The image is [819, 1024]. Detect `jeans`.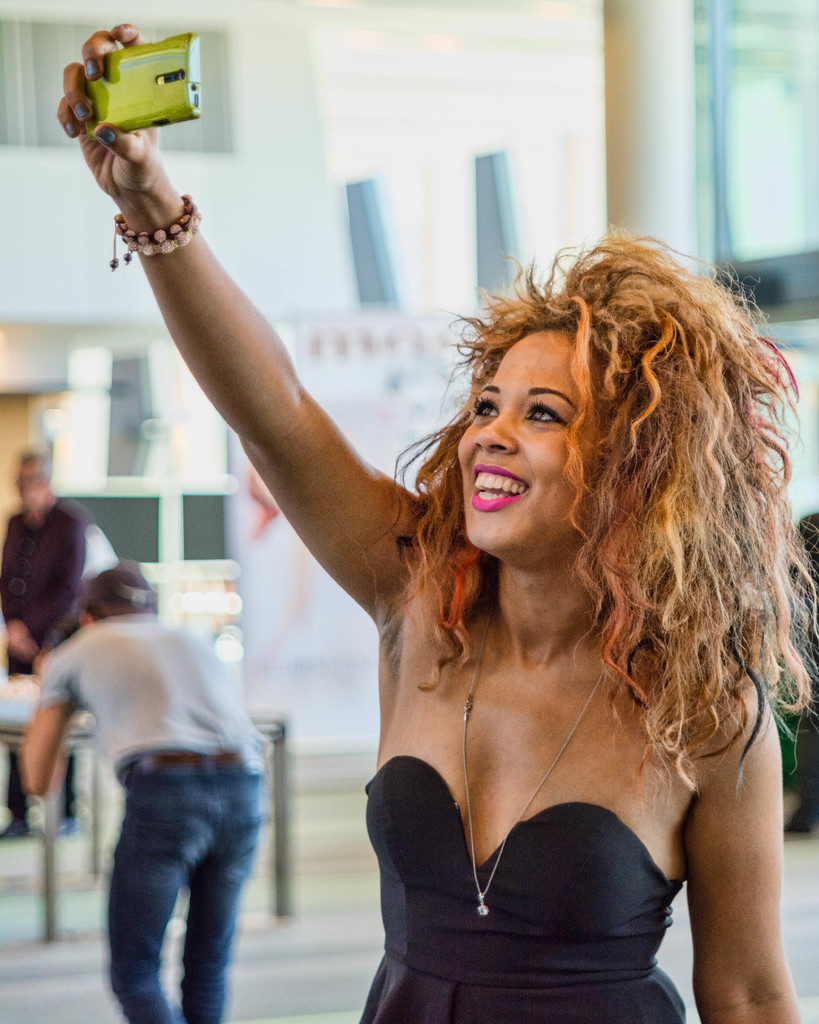
Detection: select_region(107, 793, 245, 1012).
